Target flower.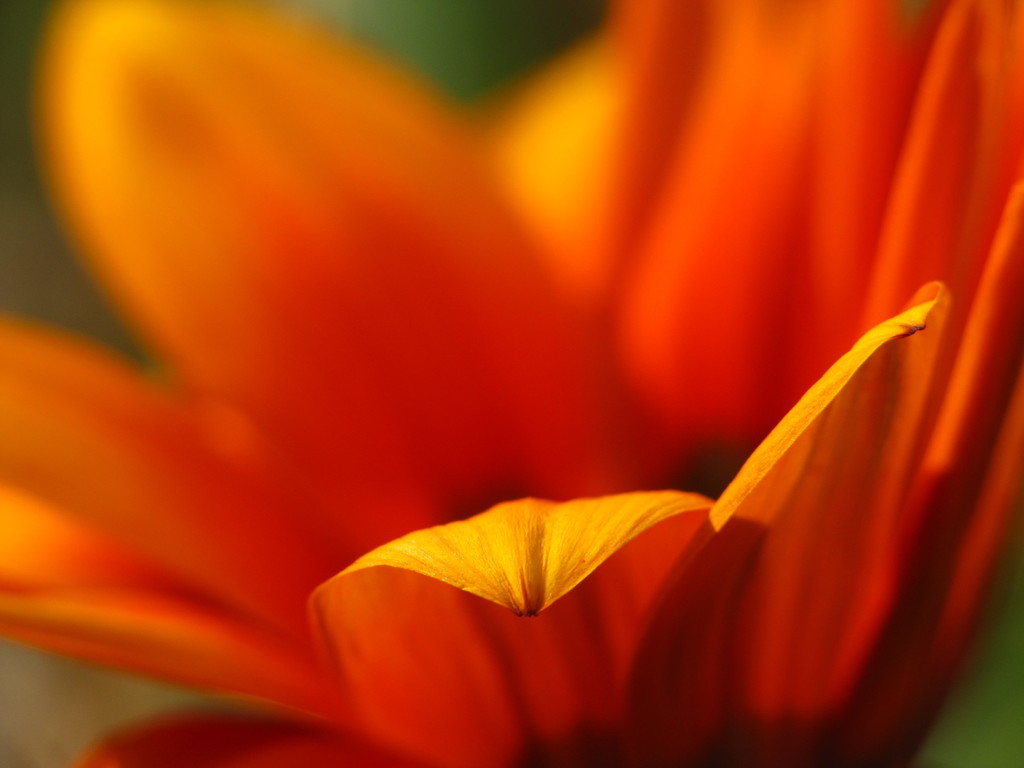
Target region: locate(2, 0, 1023, 703).
